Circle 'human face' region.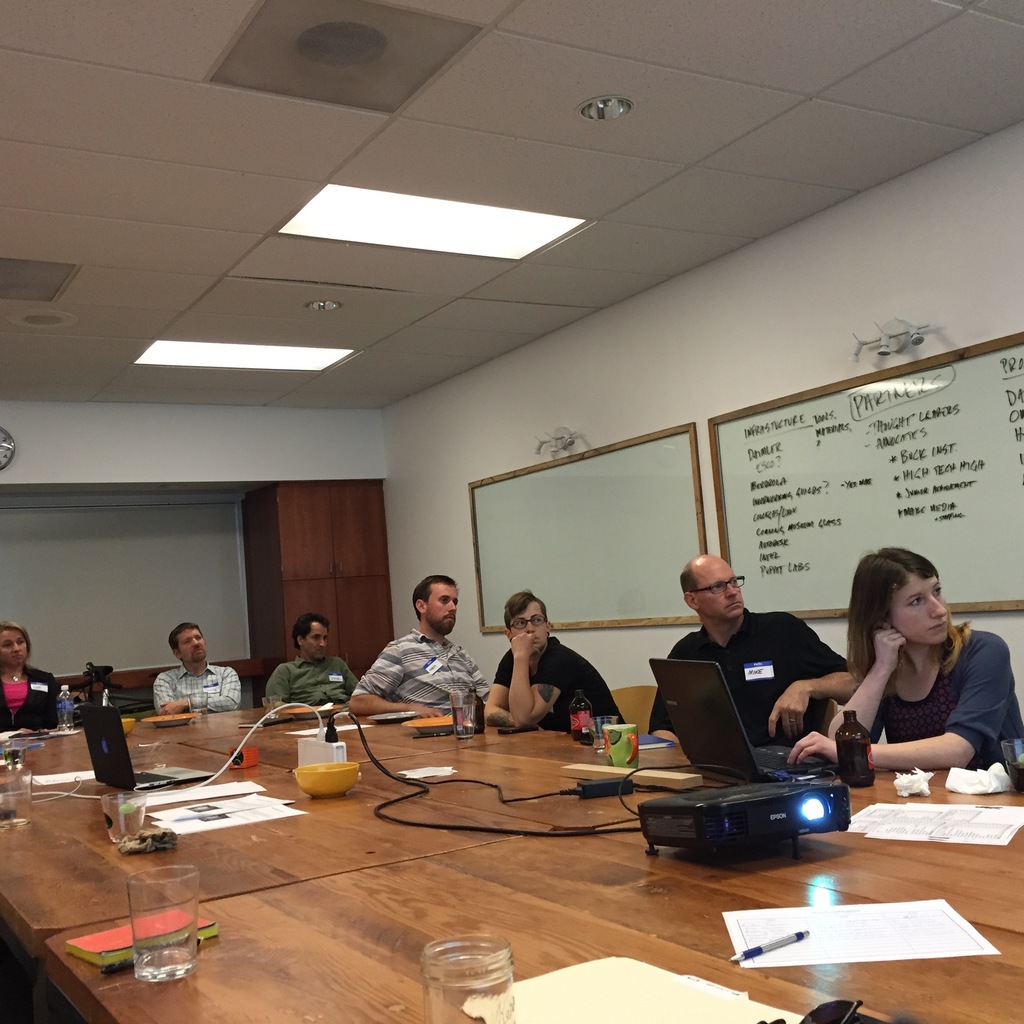
Region: pyautogui.locateOnScreen(422, 581, 457, 636).
